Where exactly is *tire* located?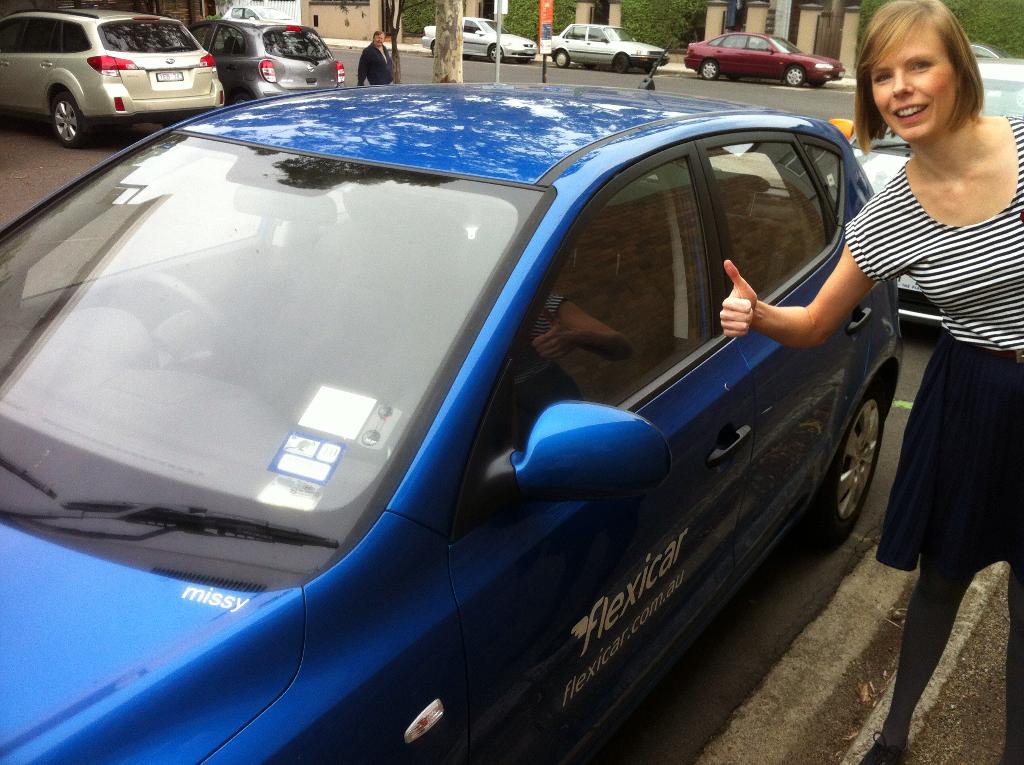
Its bounding box is region(489, 45, 504, 61).
